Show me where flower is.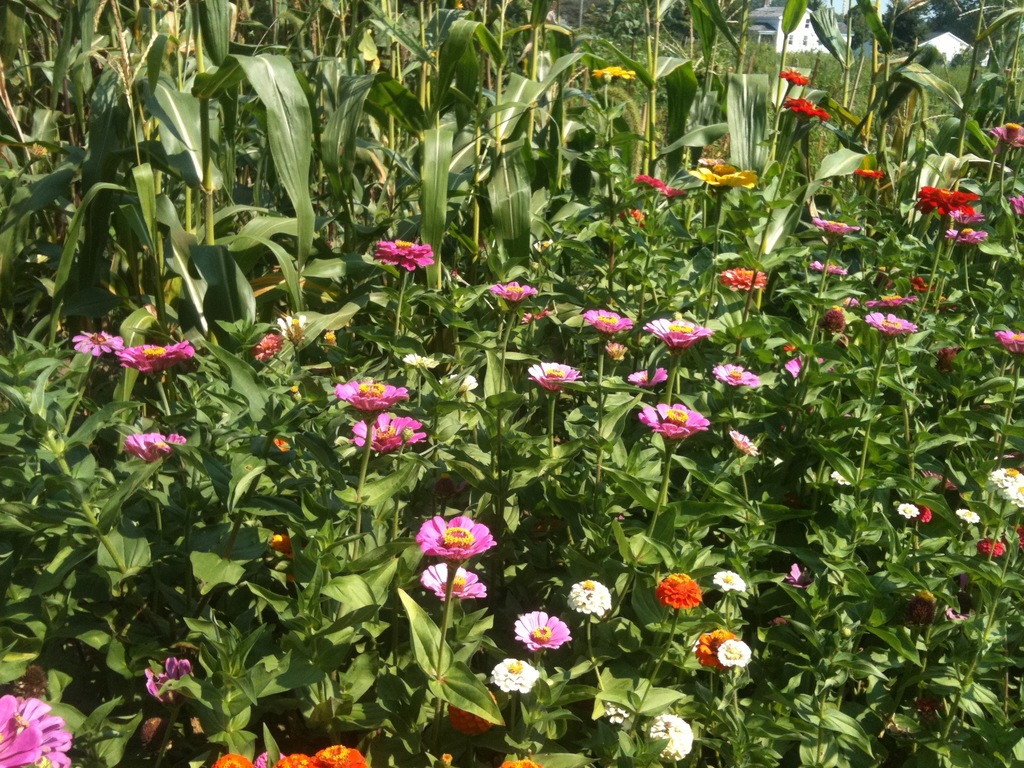
flower is at pyautogui.locateOnScreen(641, 396, 711, 442).
